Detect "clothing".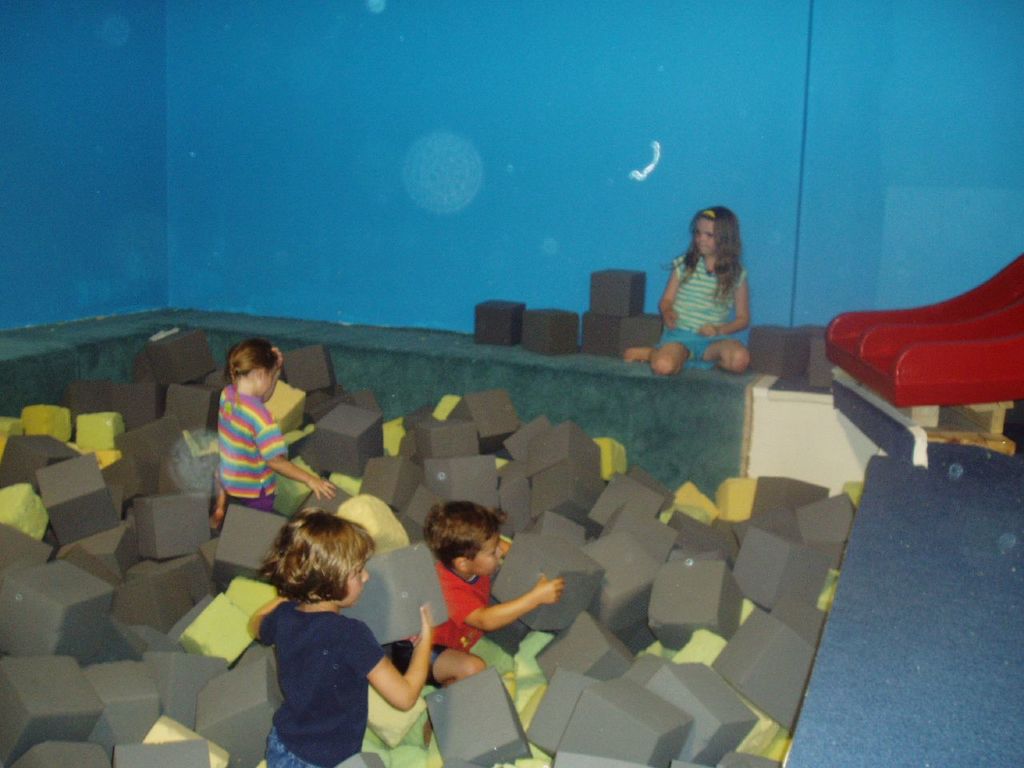
Detected at Rect(428, 556, 518, 674).
